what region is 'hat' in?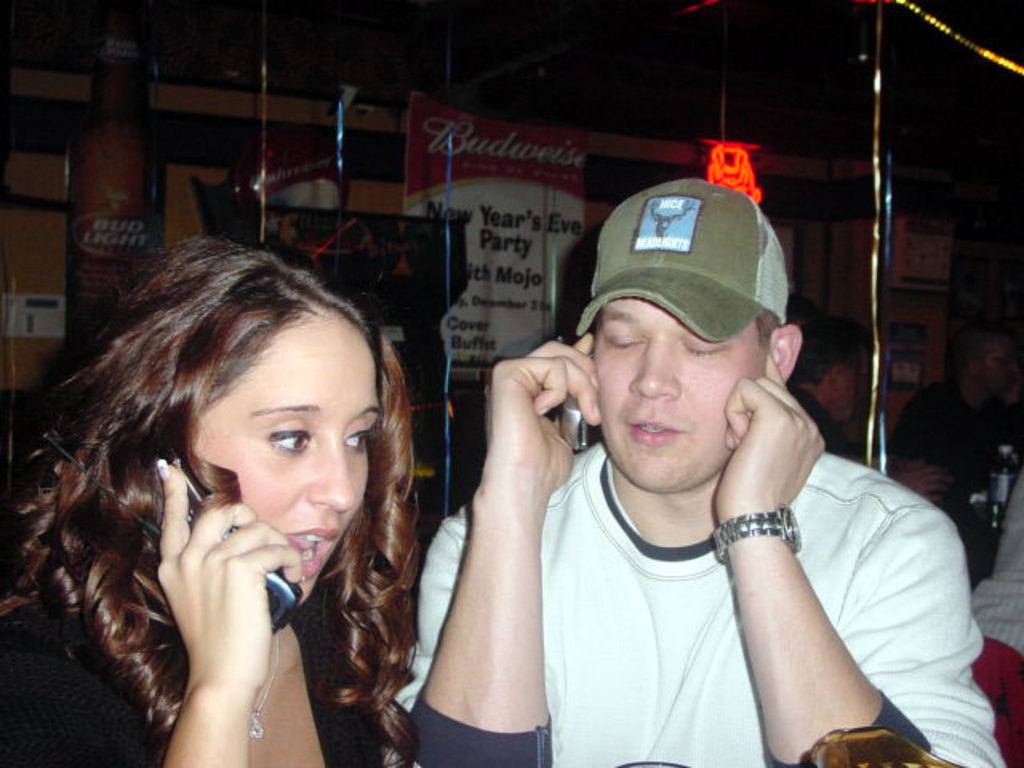
region(574, 176, 787, 346).
